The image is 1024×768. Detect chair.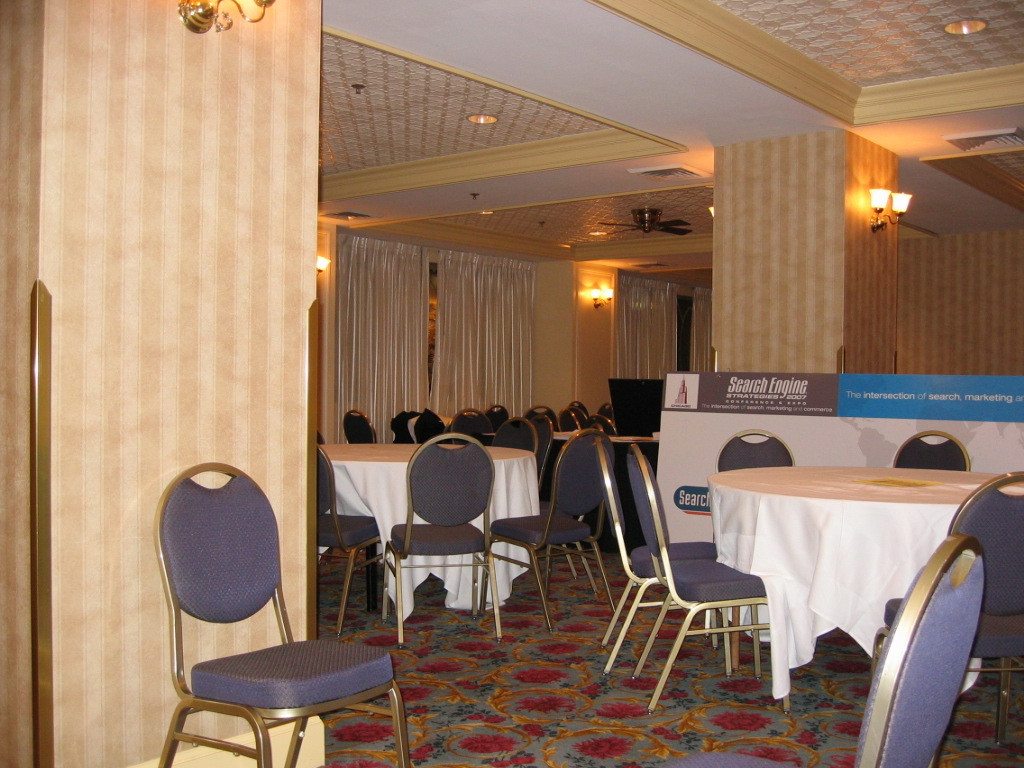
Detection: [left=488, top=404, right=510, bottom=426].
